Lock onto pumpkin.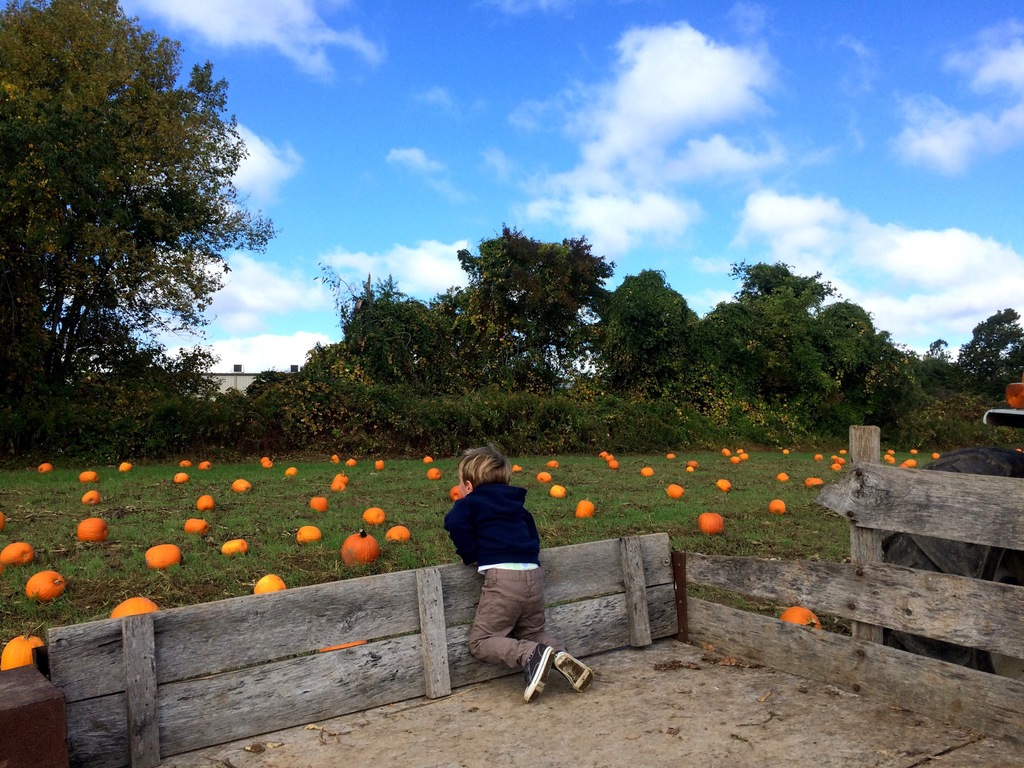
Locked: region(260, 458, 272, 468).
